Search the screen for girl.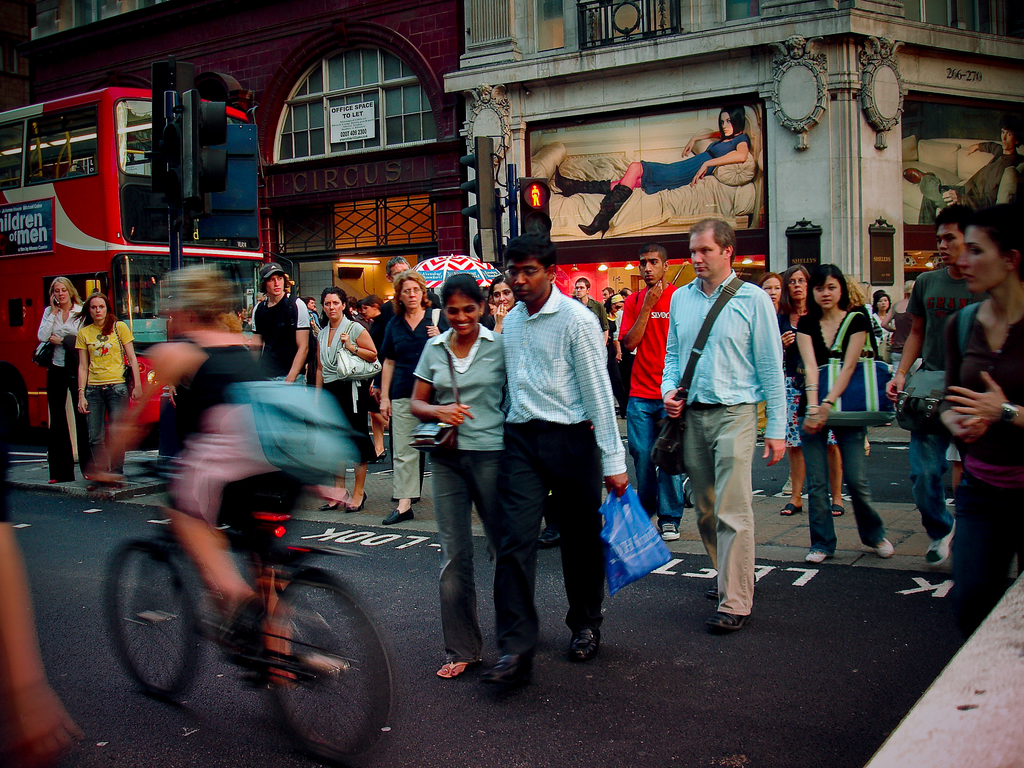
Found at [left=406, top=271, right=505, bottom=679].
